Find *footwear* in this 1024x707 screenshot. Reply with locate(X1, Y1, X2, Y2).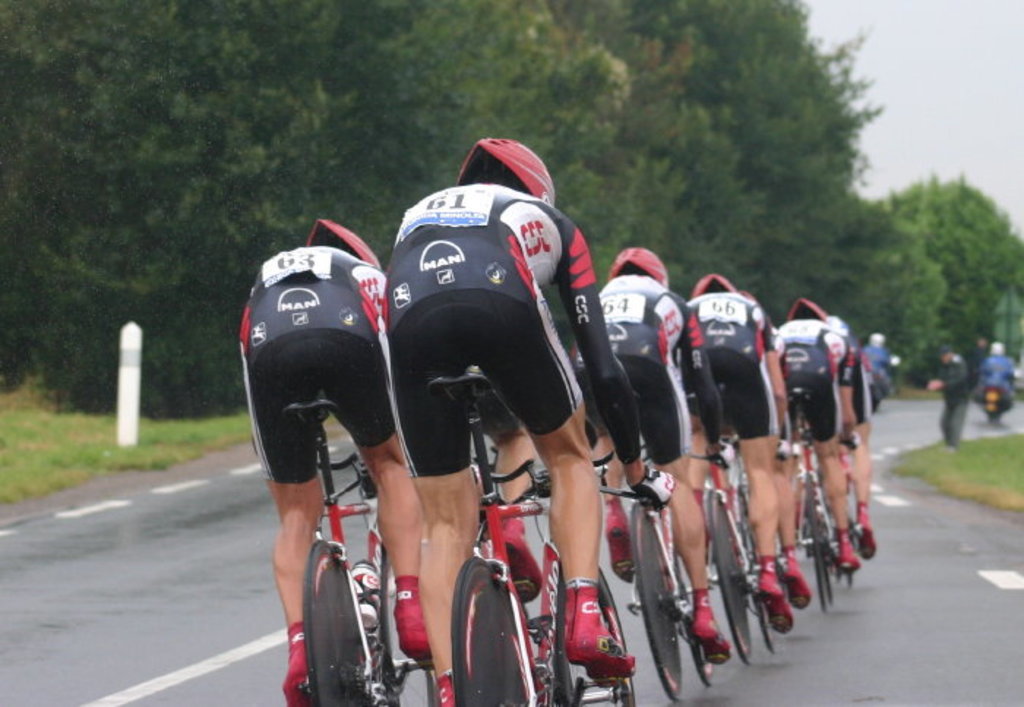
locate(385, 578, 433, 653).
